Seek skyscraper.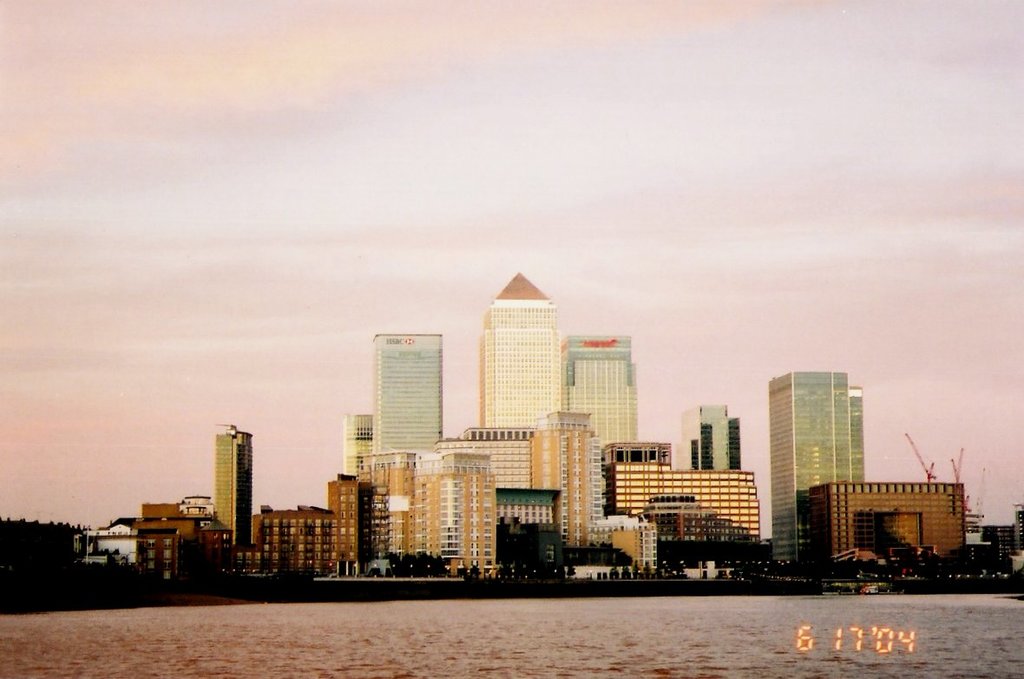
(66,504,214,590).
